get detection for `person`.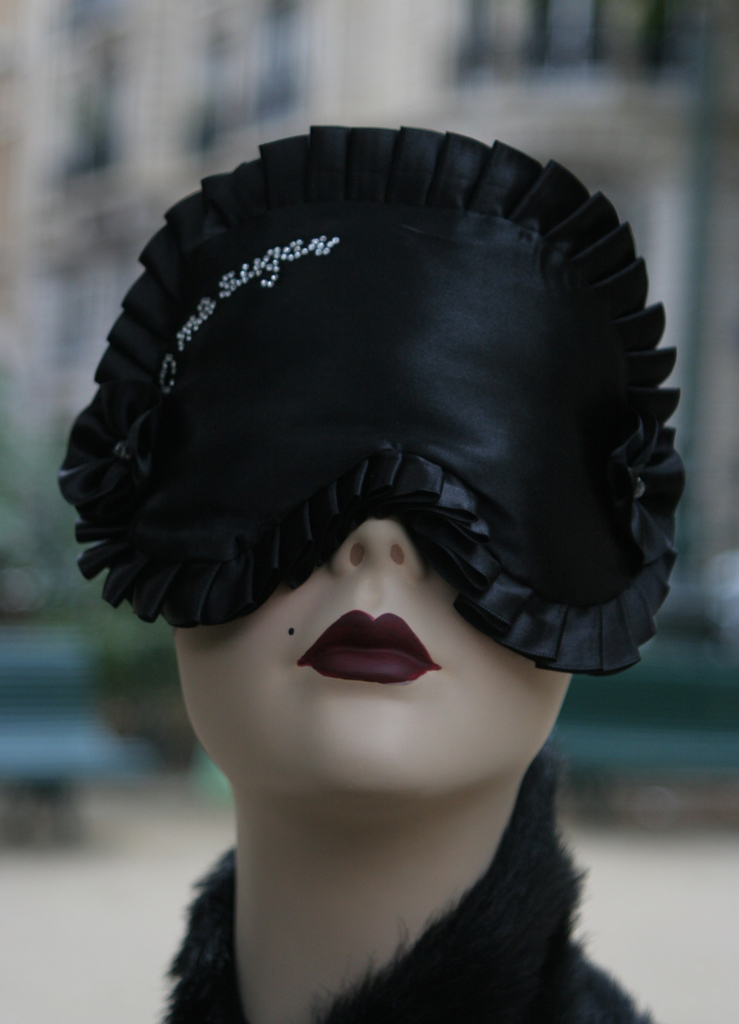
Detection: [left=57, top=125, right=680, bottom=1023].
